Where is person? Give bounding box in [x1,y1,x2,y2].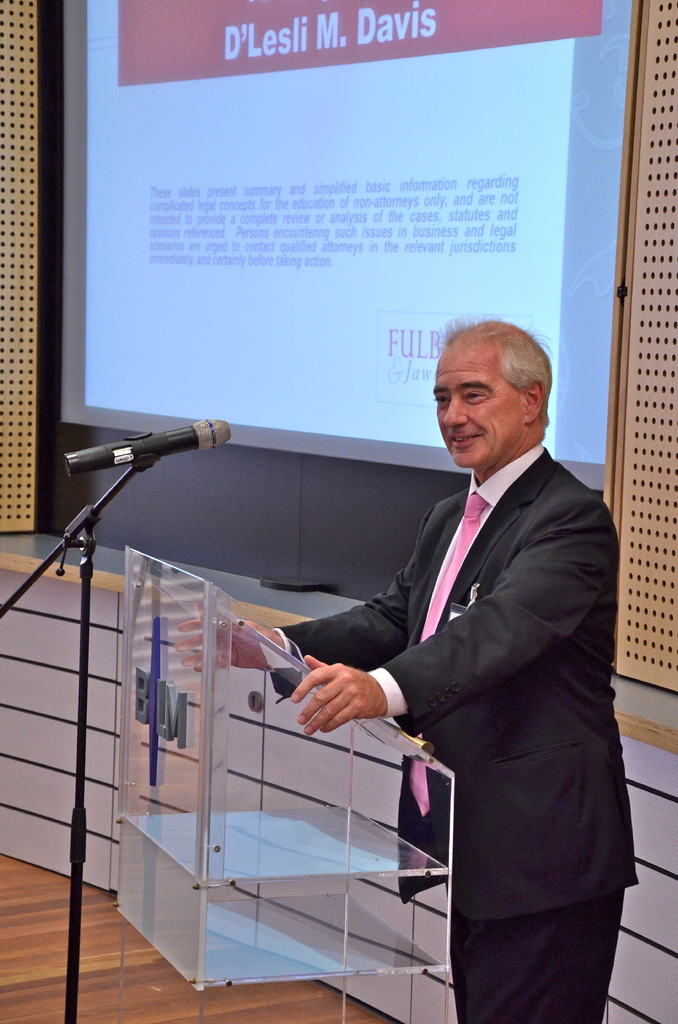
[175,317,636,1023].
